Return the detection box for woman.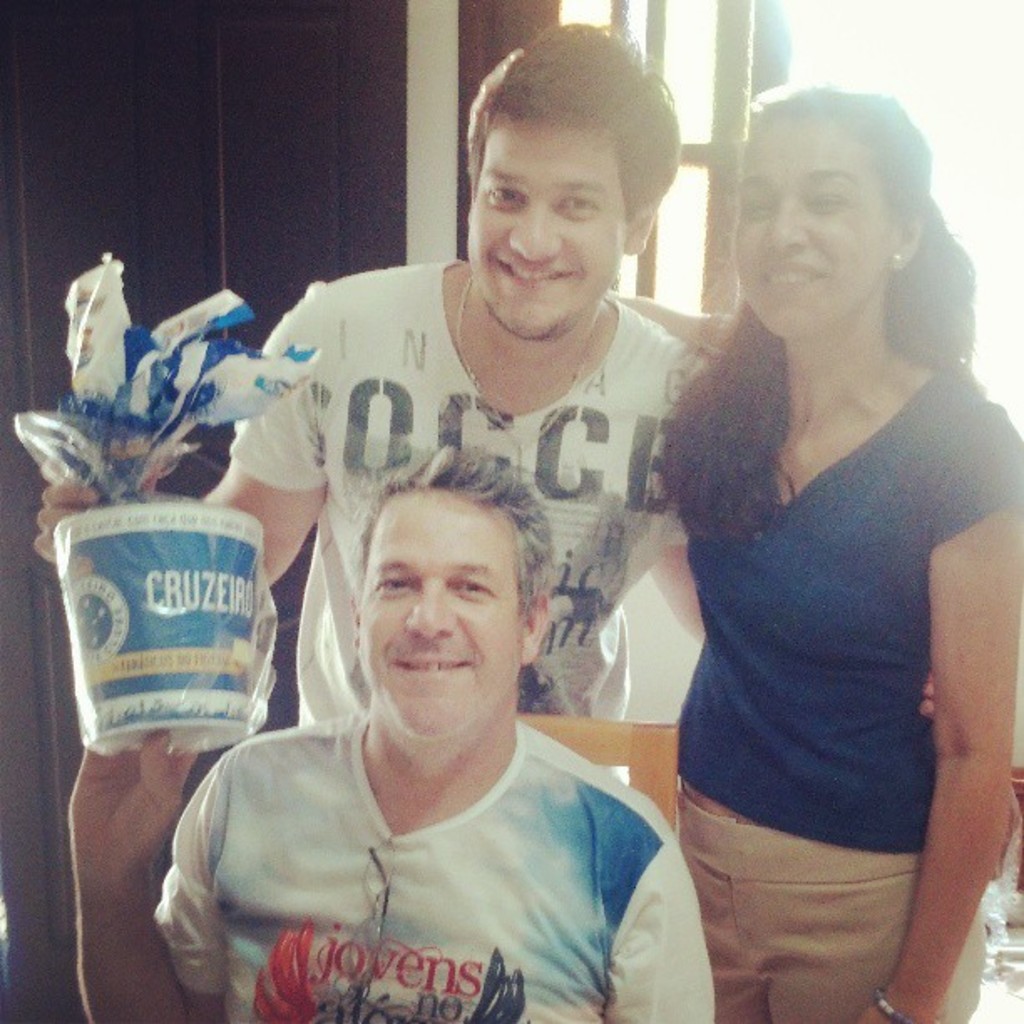
592:59:1022:1022.
